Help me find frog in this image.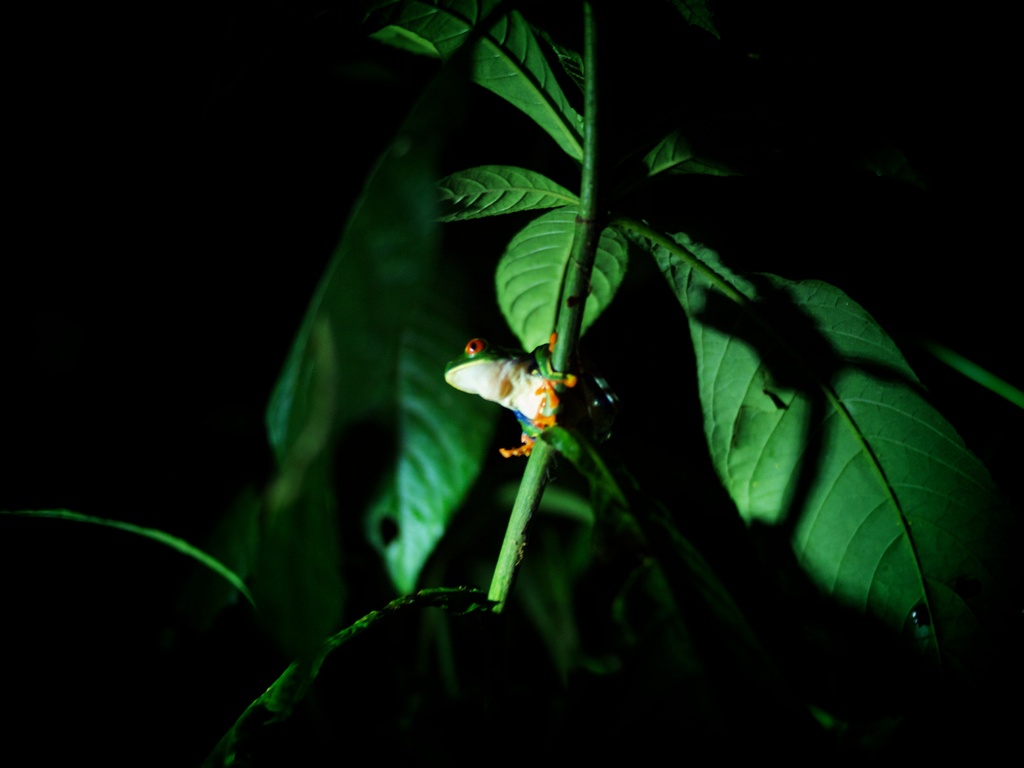
Found it: x1=441, y1=332, x2=577, y2=458.
